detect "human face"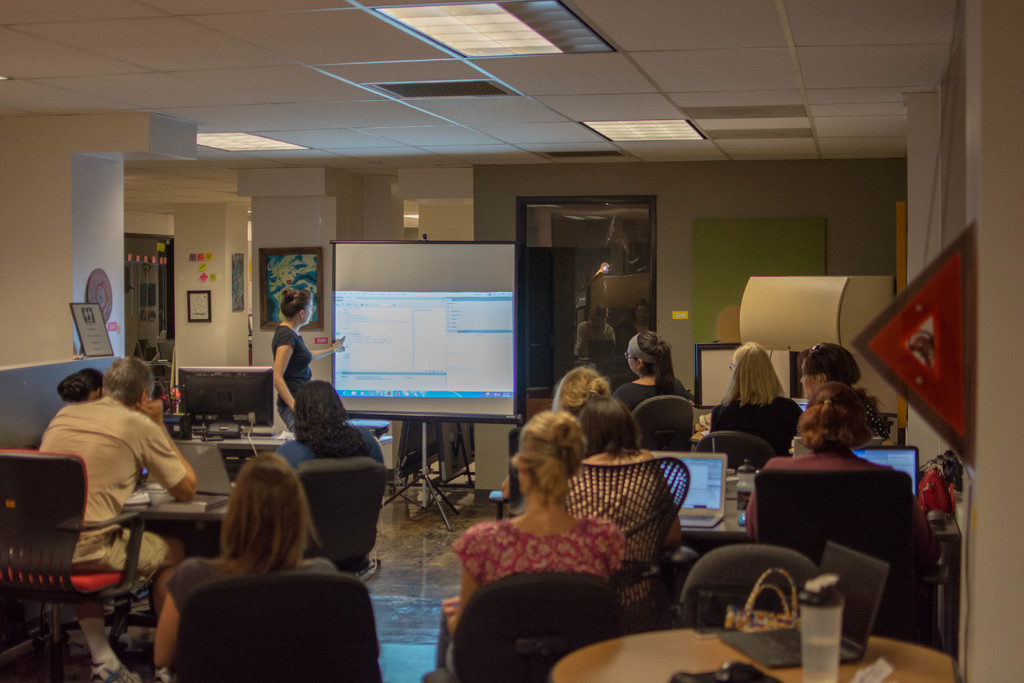
[635,306,648,319]
